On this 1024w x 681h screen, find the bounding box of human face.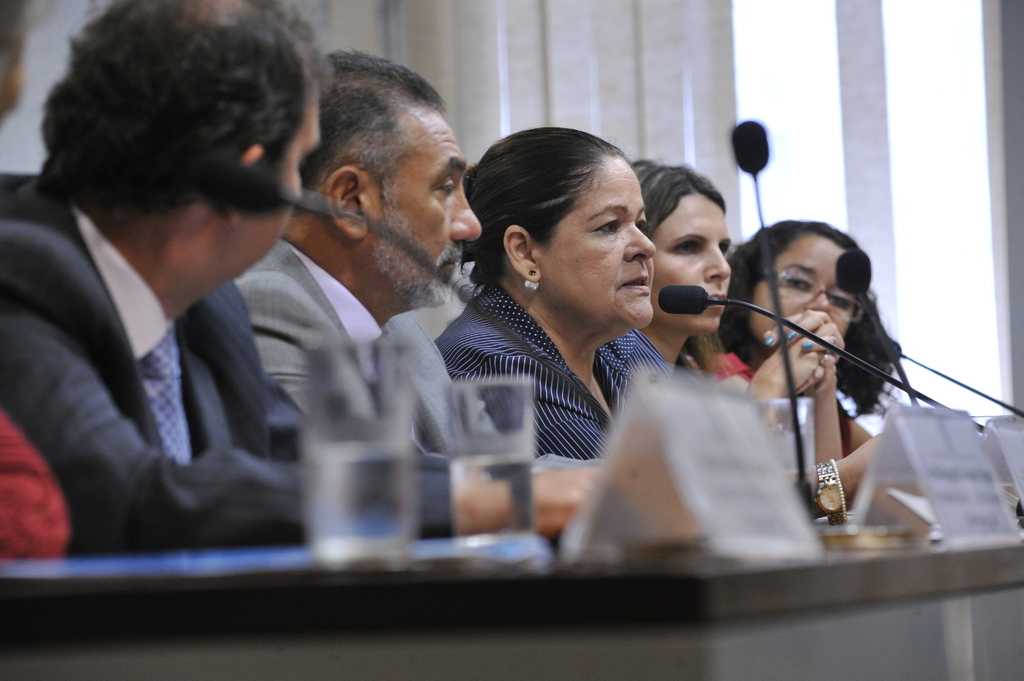
Bounding box: bbox=(366, 111, 479, 309).
